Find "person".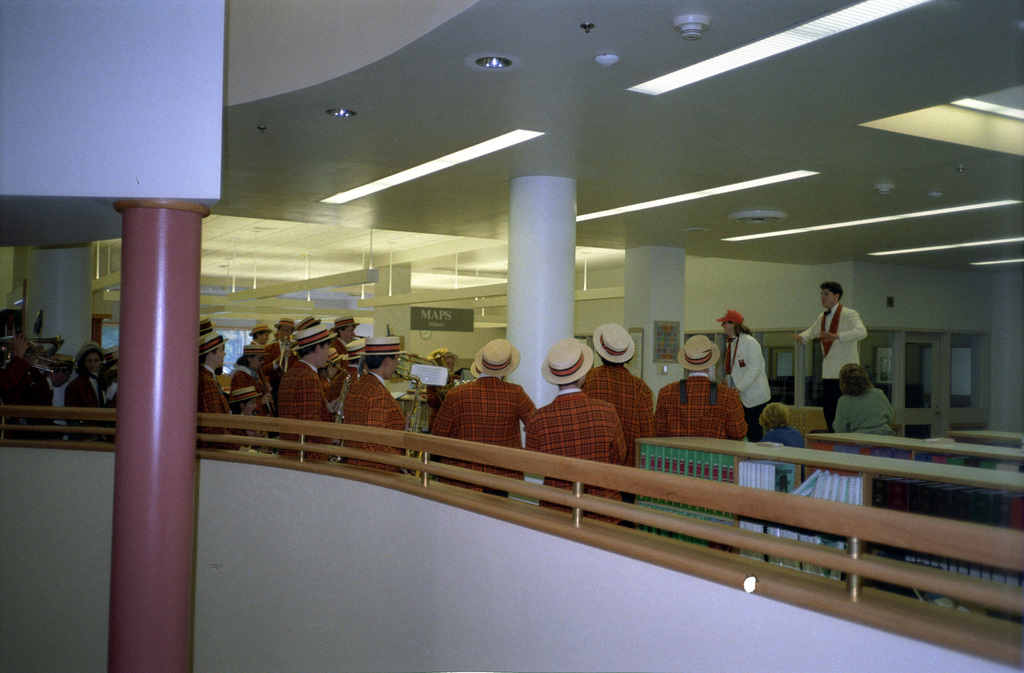
[left=238, top=343, right=283, bottom=415].
